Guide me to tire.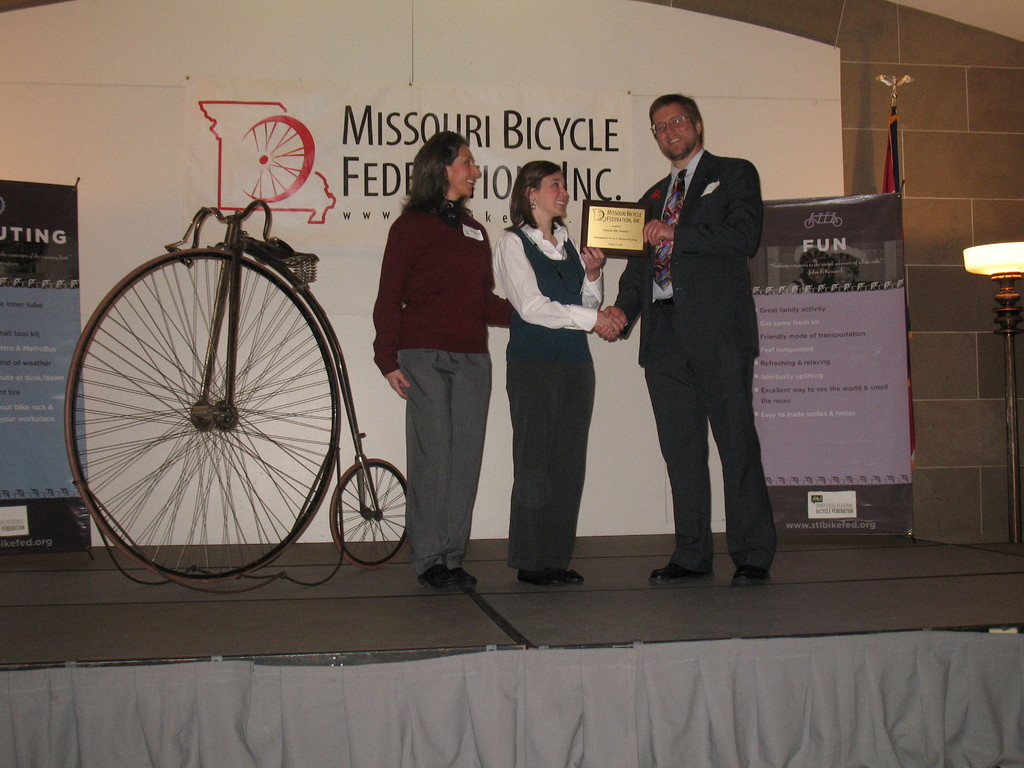
Guidance: Rect(326, 458, 417, 565).
